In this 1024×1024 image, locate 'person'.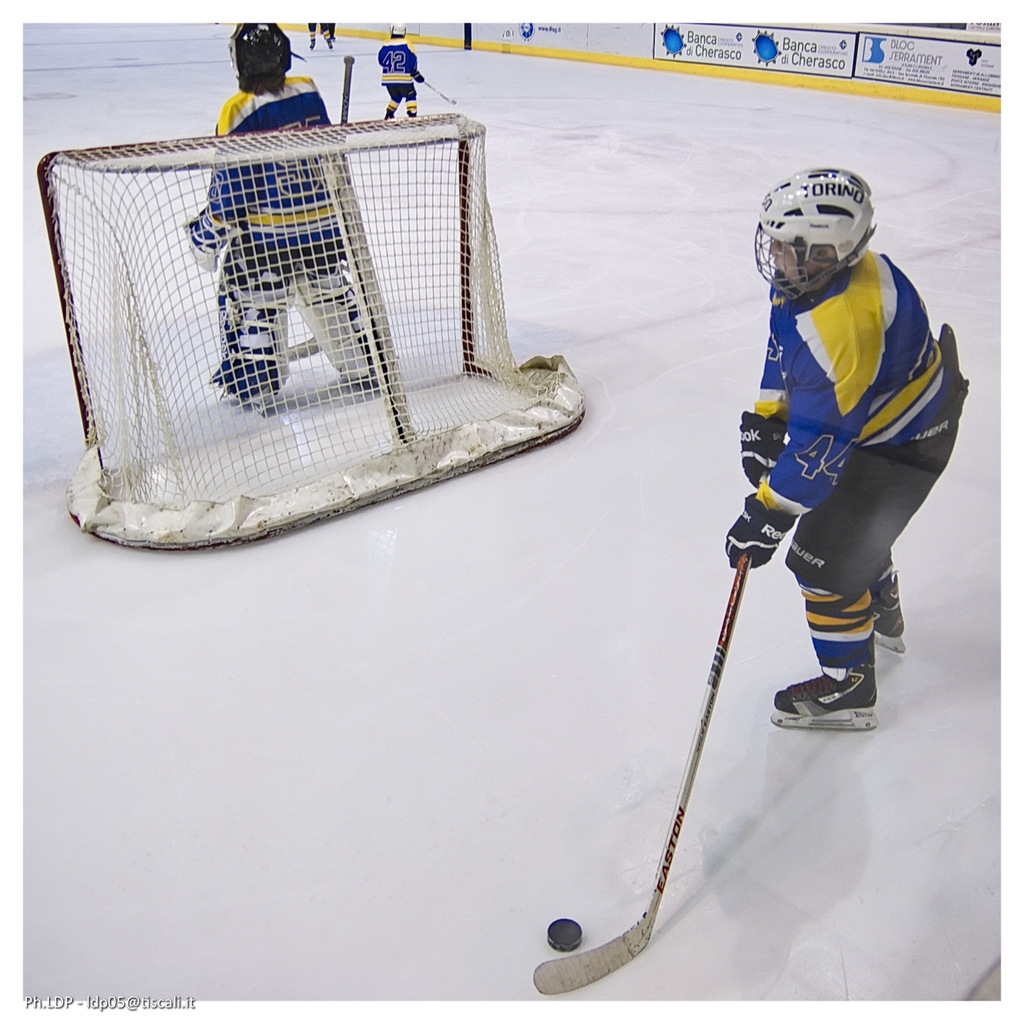
Bounding box: Rect(378, 28, 424, 118).
